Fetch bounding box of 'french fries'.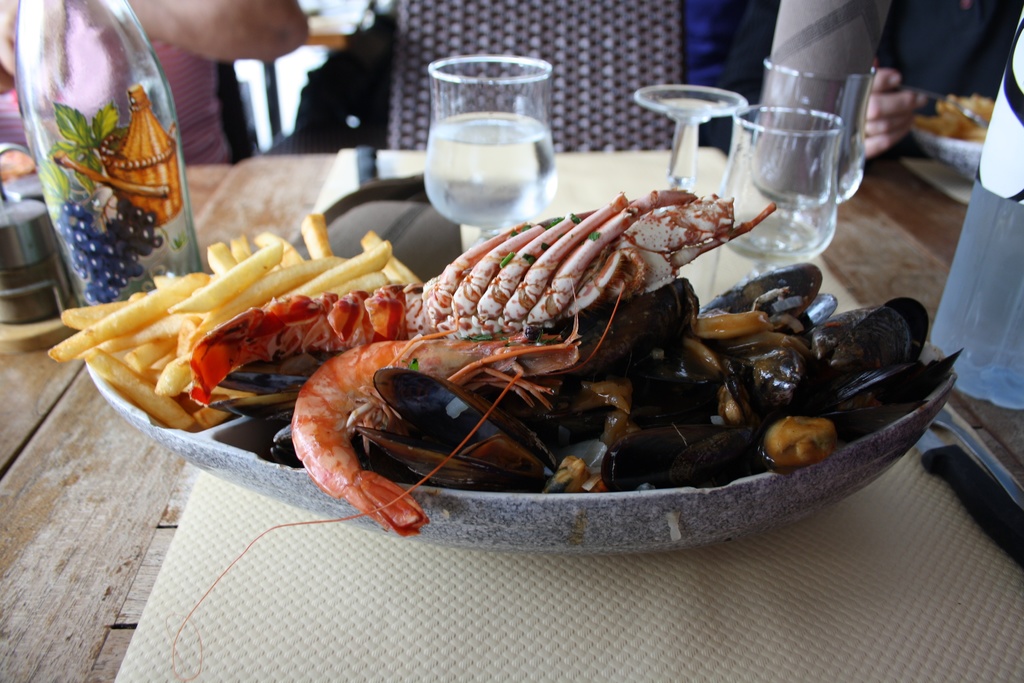
Bbox: crop(60, 300, 136, 329).
